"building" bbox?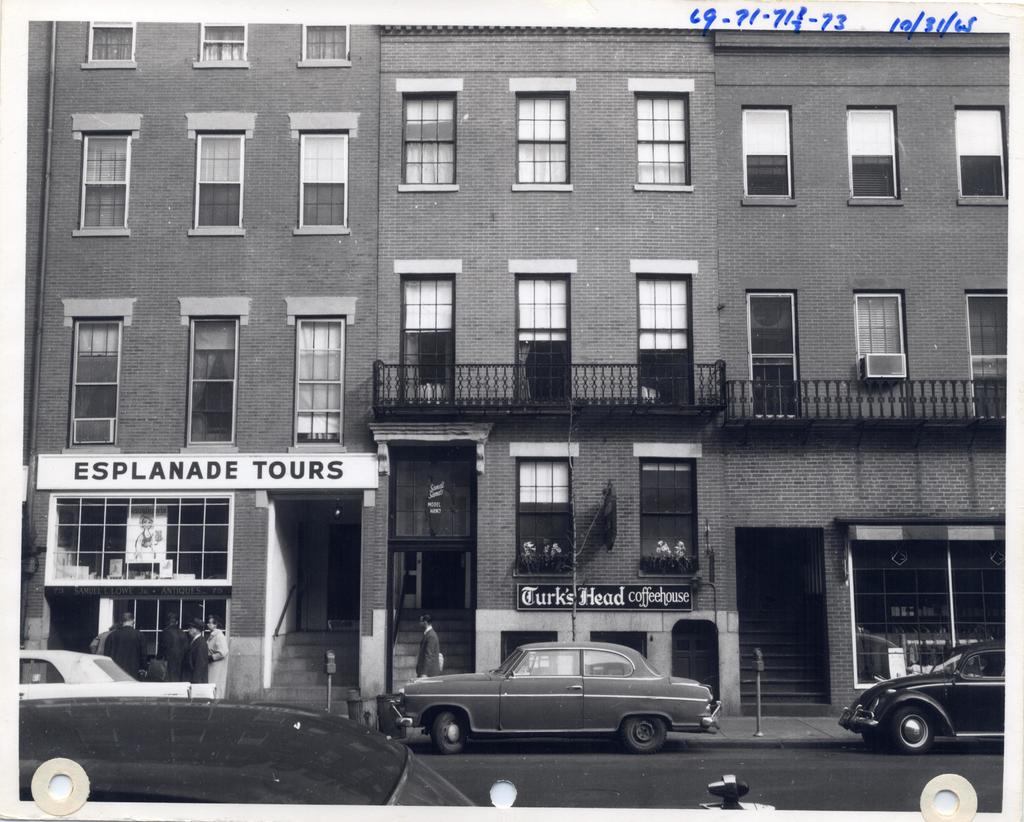
Rect(23, 28, 1005, 716)
